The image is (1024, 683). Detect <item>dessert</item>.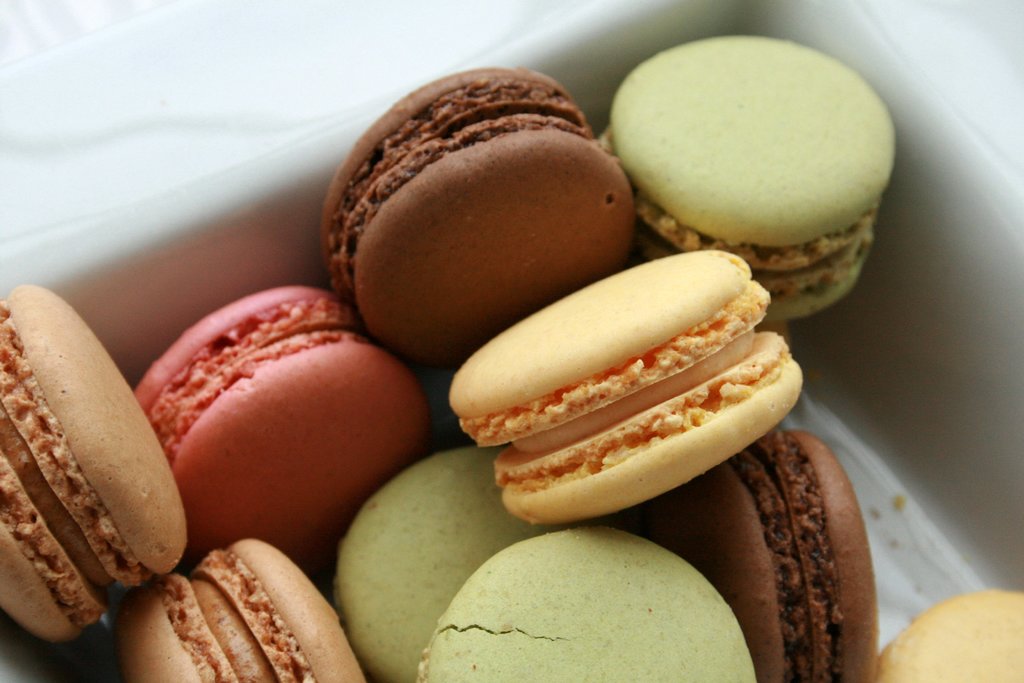
Detection: (414,520,764,675).
